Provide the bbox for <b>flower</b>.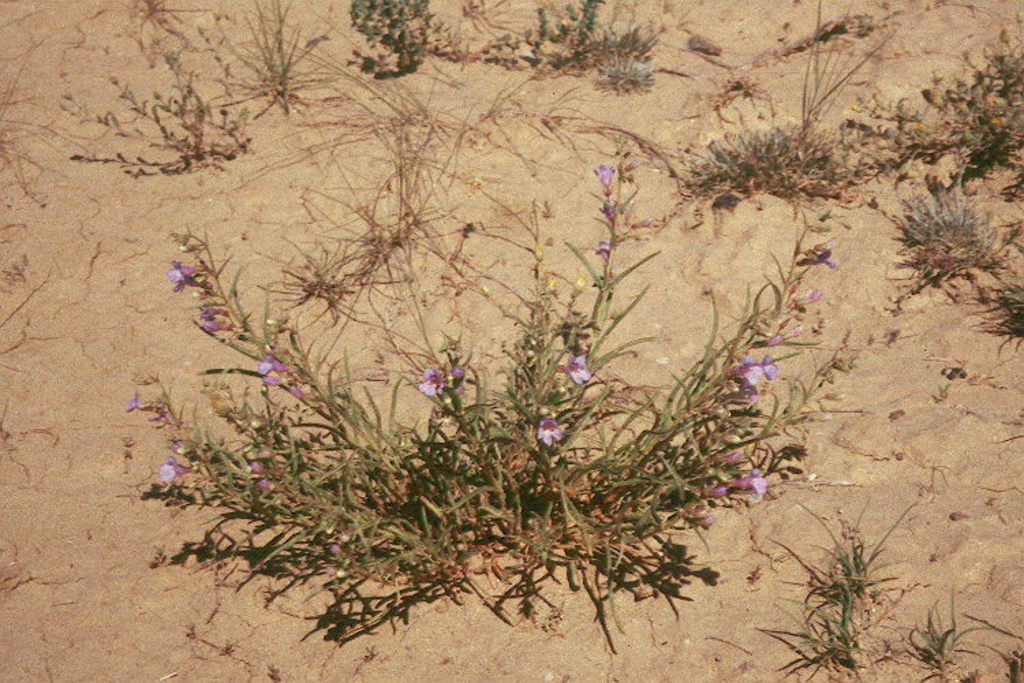
[414,367,444,395].
